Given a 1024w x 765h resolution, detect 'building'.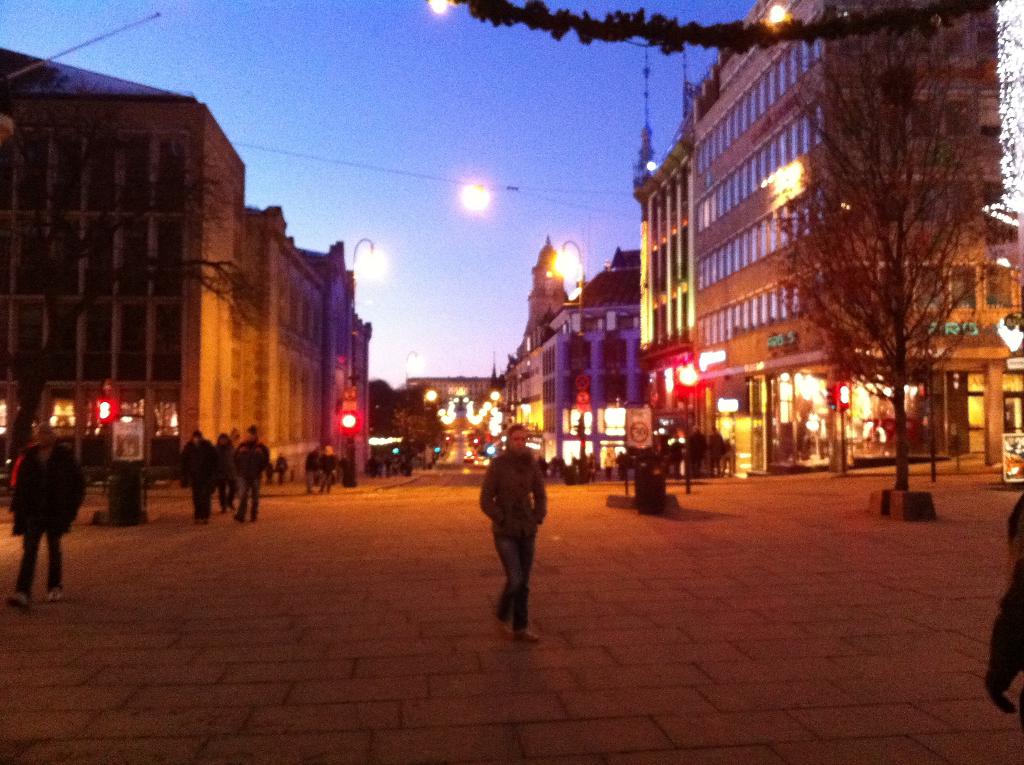
region(633, 0, 1020, 471).
